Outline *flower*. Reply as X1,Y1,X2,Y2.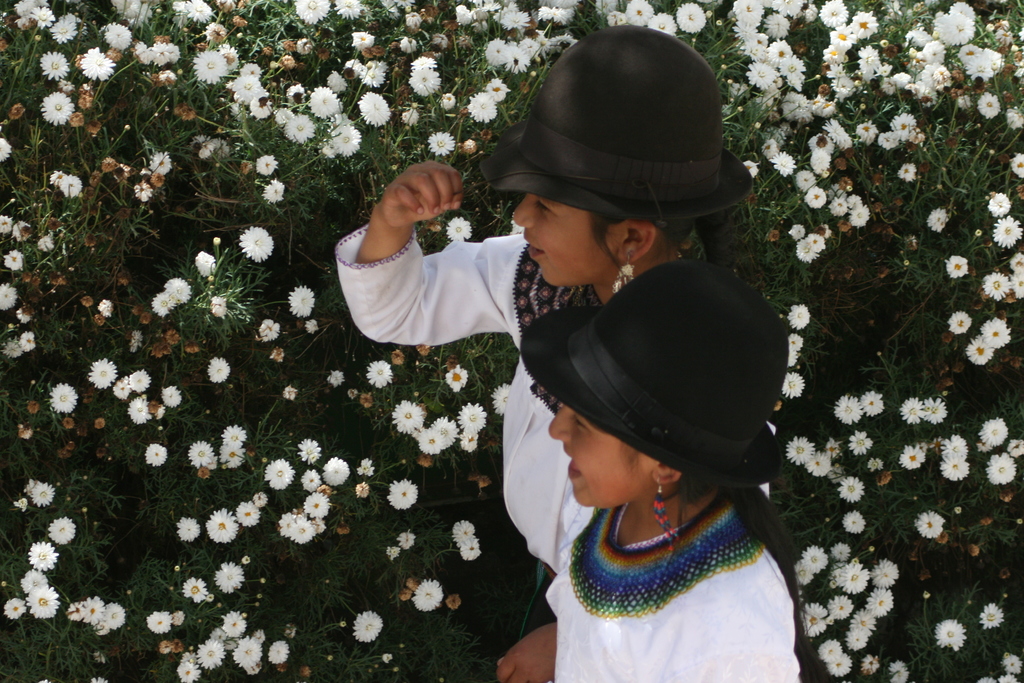
246,61,264,78.
